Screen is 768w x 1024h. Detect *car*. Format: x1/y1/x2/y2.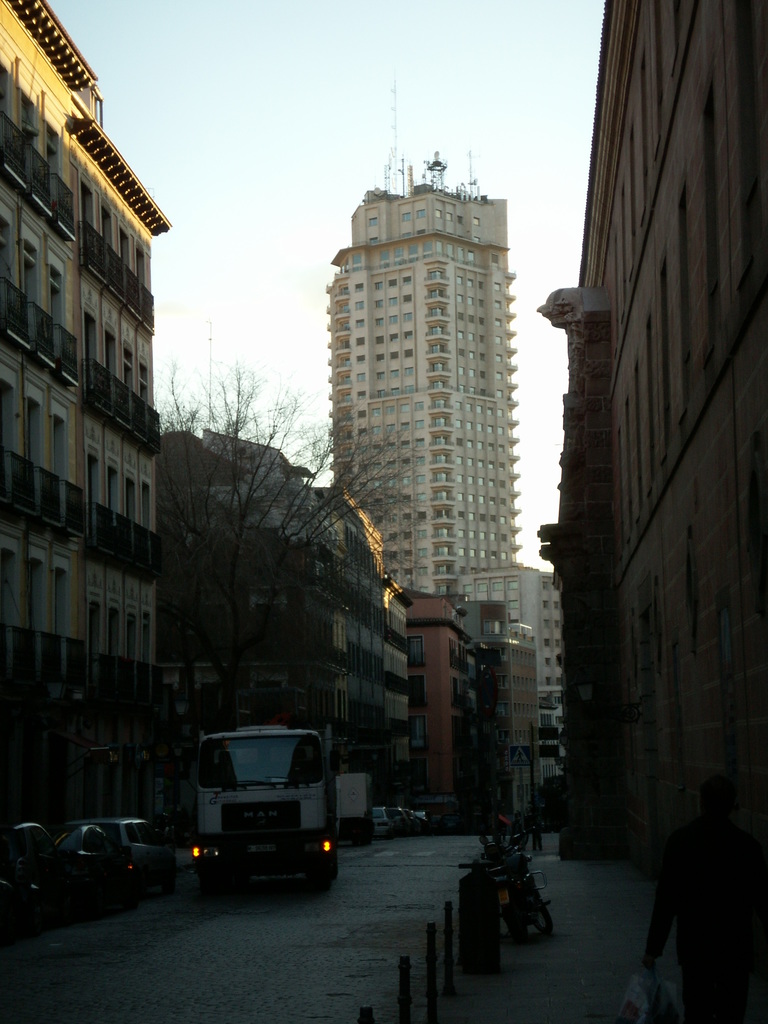
413/809/426/821.
